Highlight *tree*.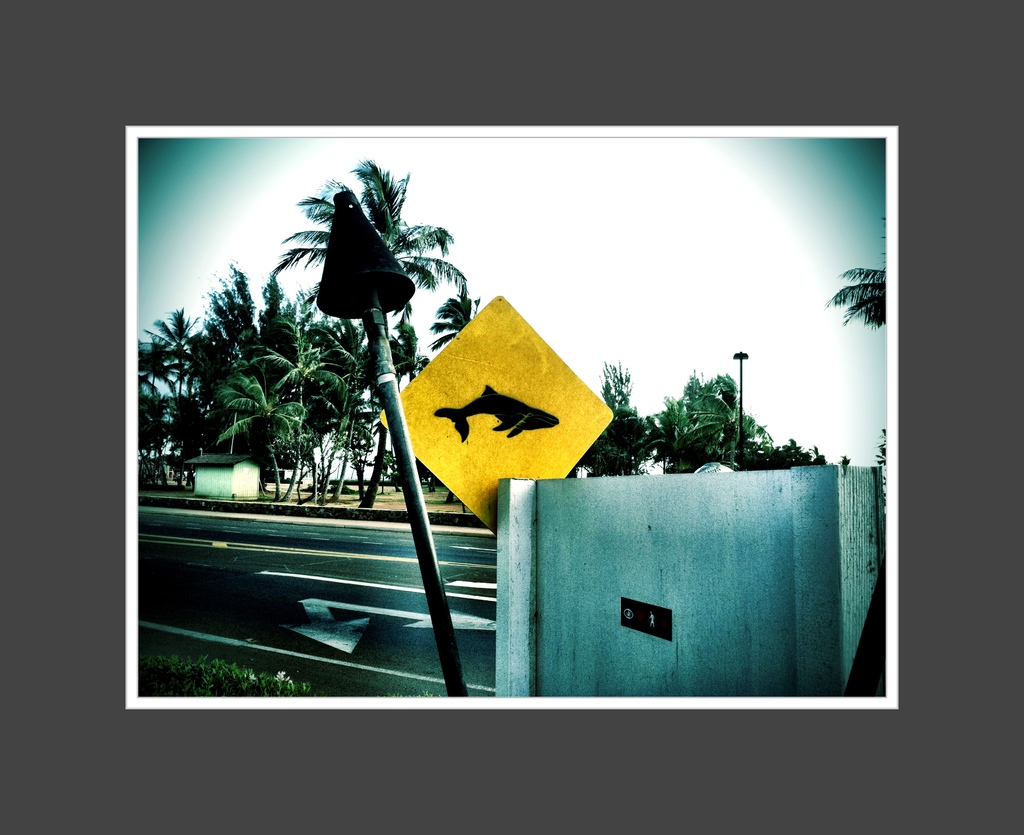
Highlighted region: rect(767, 429, 818, 451).
